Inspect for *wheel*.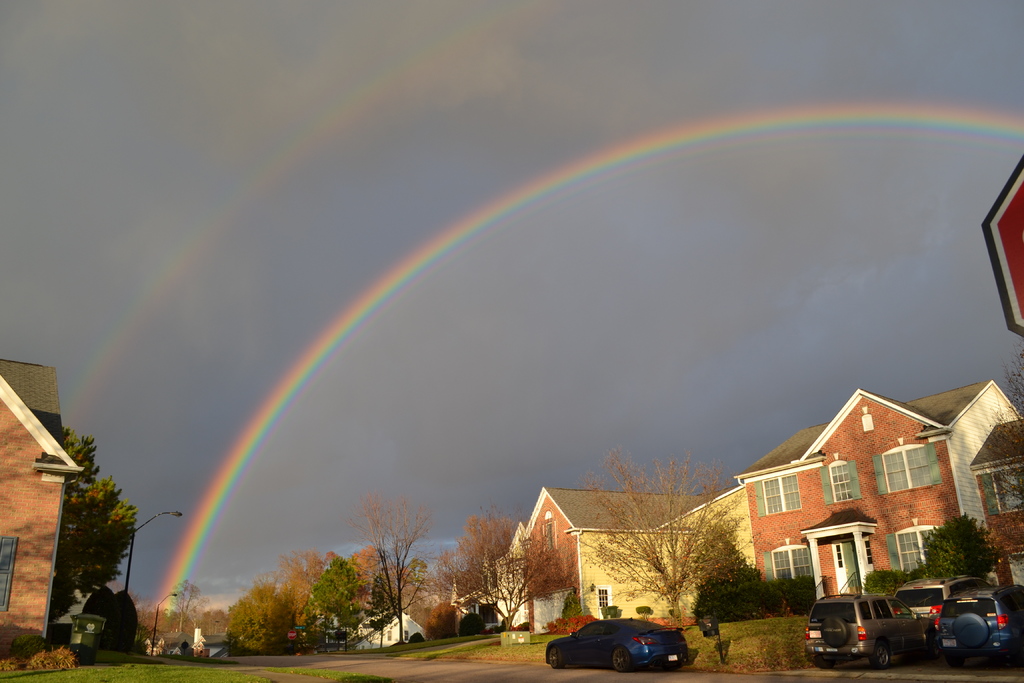
Inspection: [x1=952, y1=614, x2=988, y2=649].
